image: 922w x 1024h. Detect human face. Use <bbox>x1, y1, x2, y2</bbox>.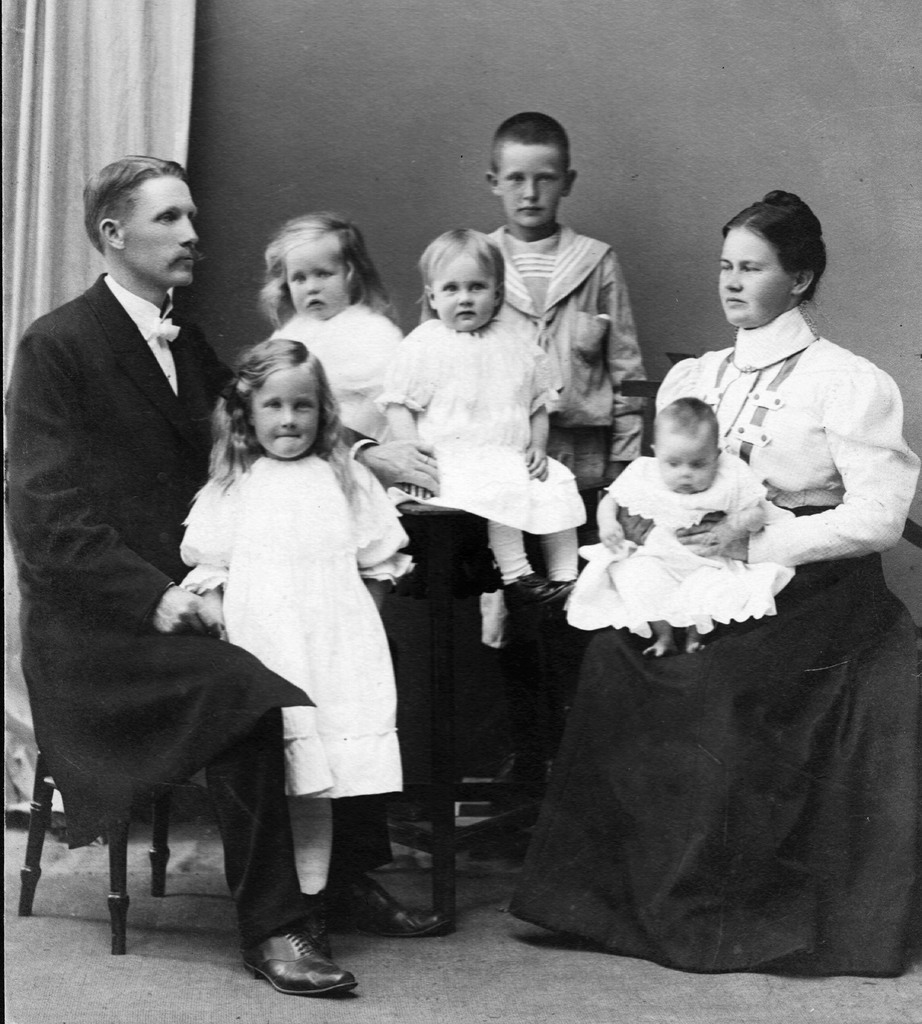
<bbox>659, 442, 710, 500</bbox>.
